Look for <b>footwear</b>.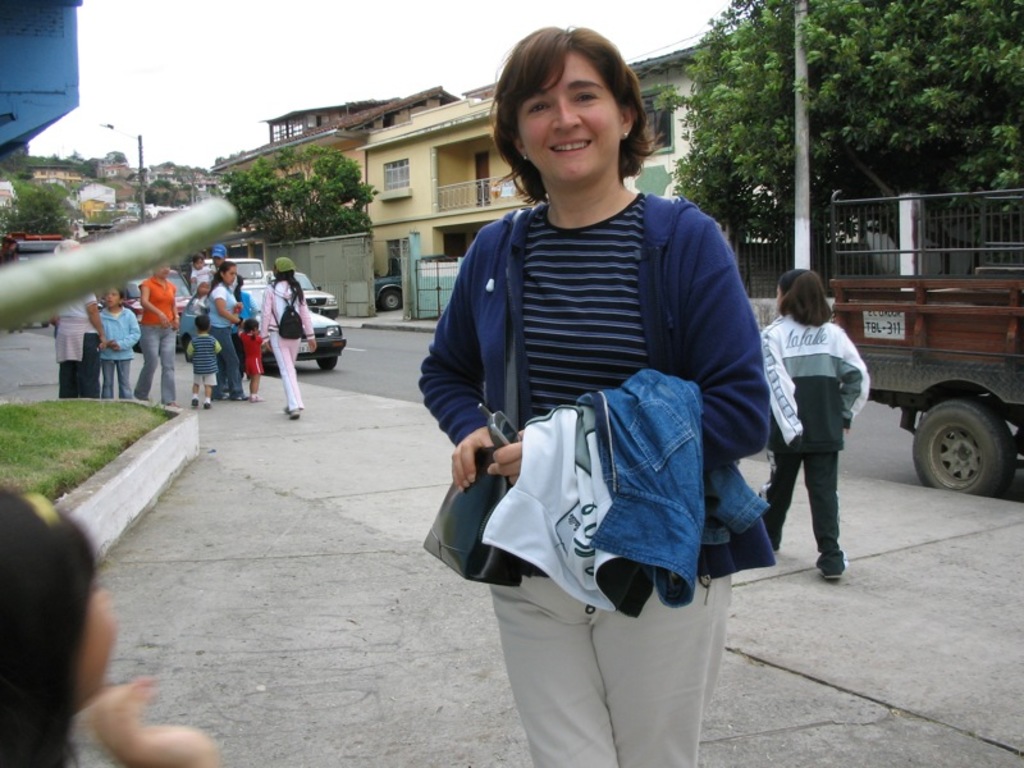
Found: (x1=234, y1=397, x2=248, y2=399).
